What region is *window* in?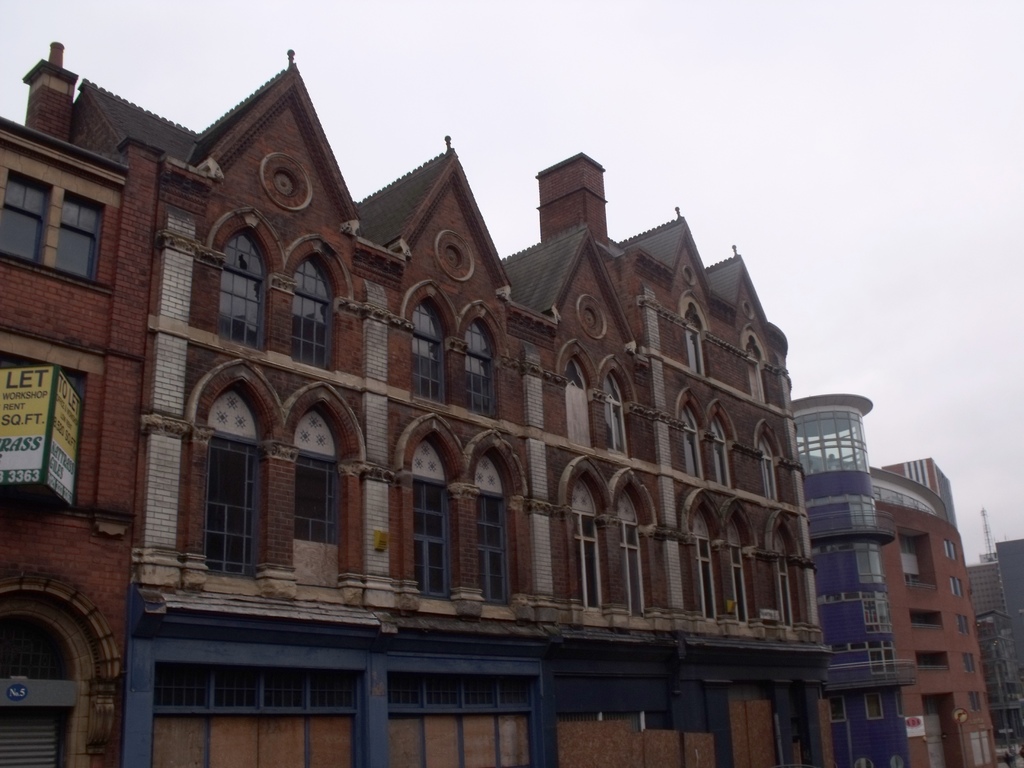
764 507 810 634.
